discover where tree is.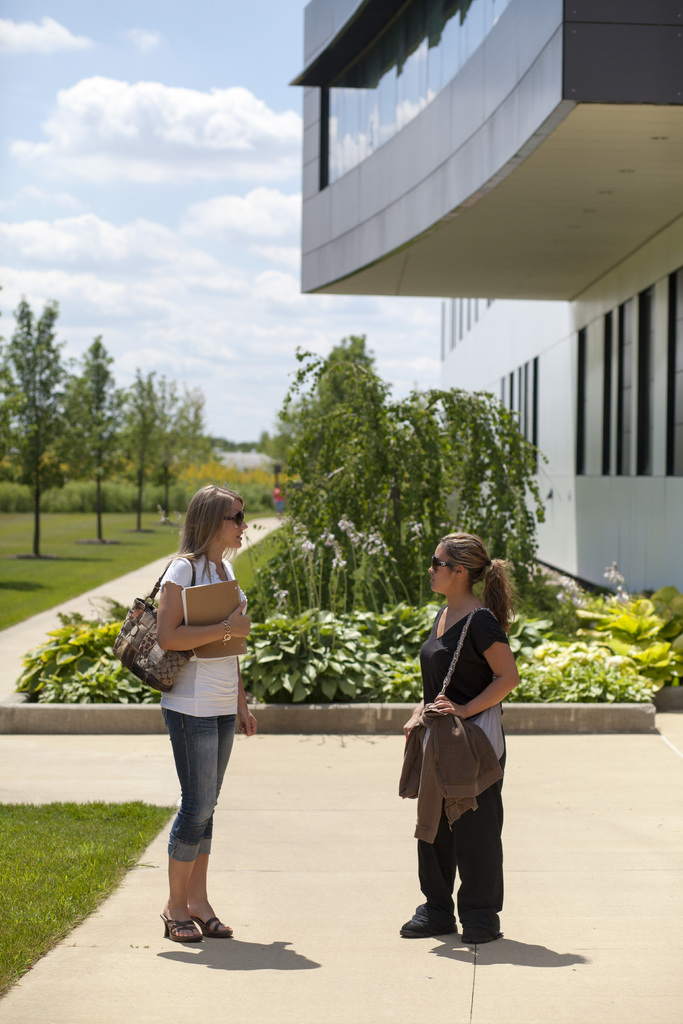
Discovered at <bbox>64, 316, 127, 541</bbox>.
